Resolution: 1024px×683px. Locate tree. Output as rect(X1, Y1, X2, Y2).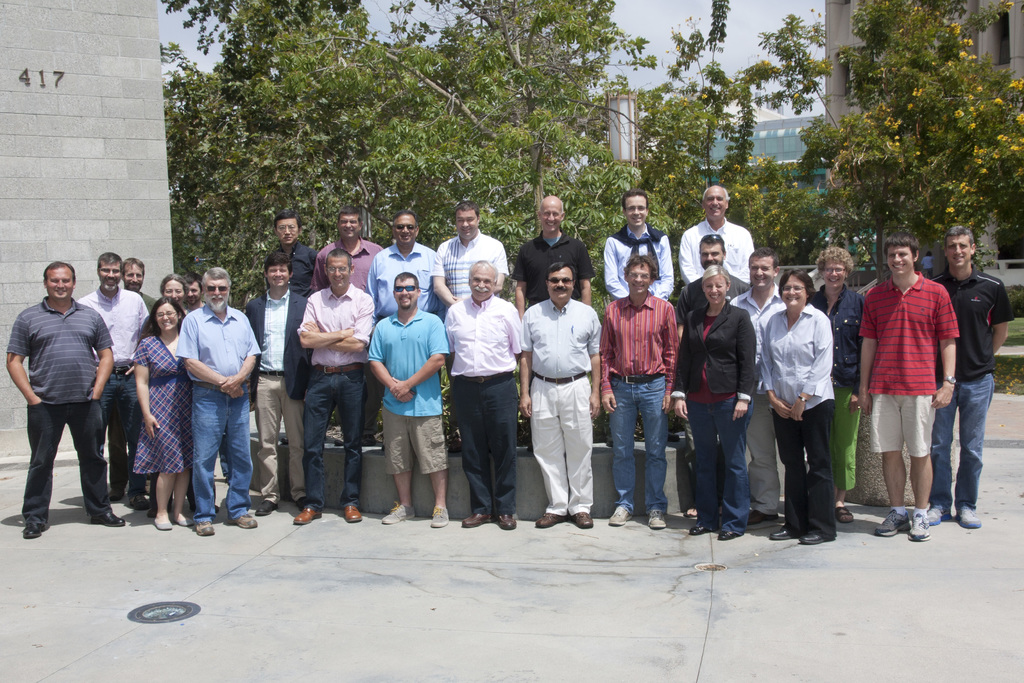
rect(742, 152, 834, 254).
